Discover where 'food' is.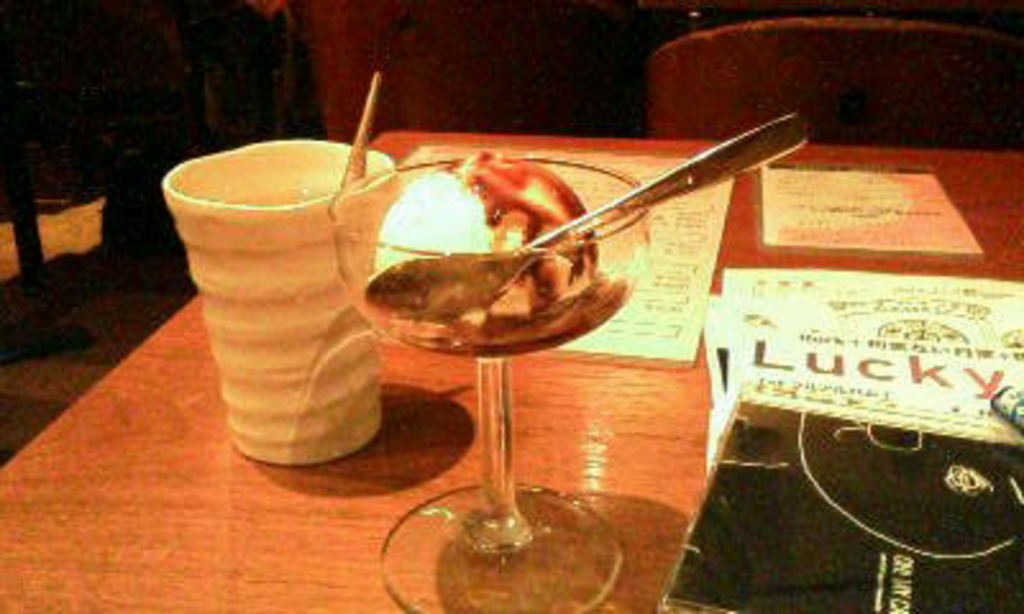
Discovered at rect(379, 148, 591, 330).
